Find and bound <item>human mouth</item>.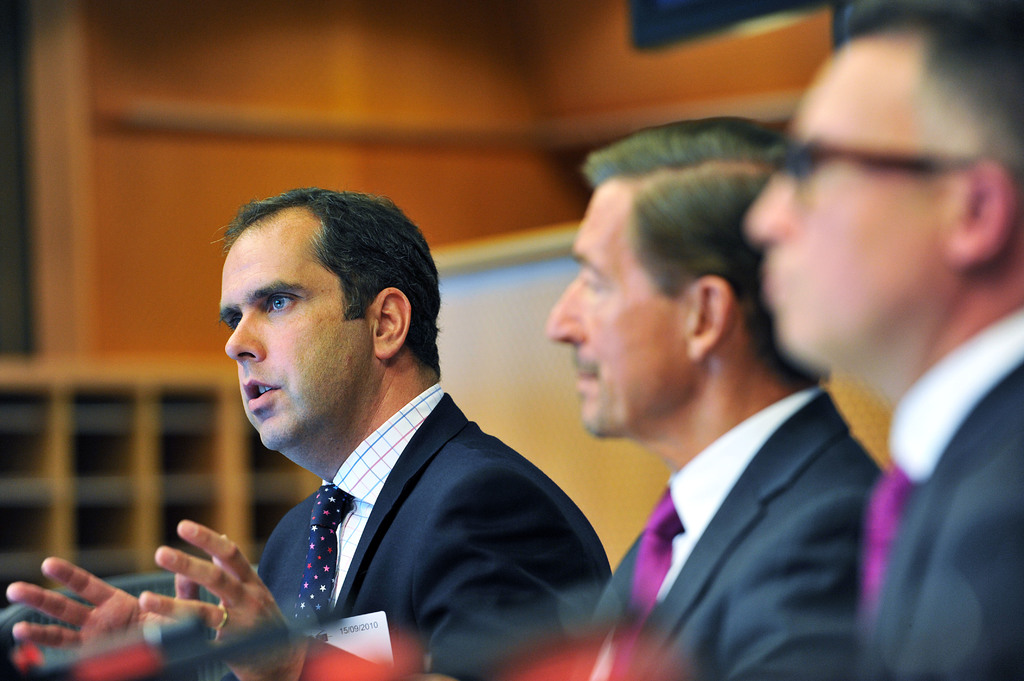
Bound: 571, 355, 595, 392.
